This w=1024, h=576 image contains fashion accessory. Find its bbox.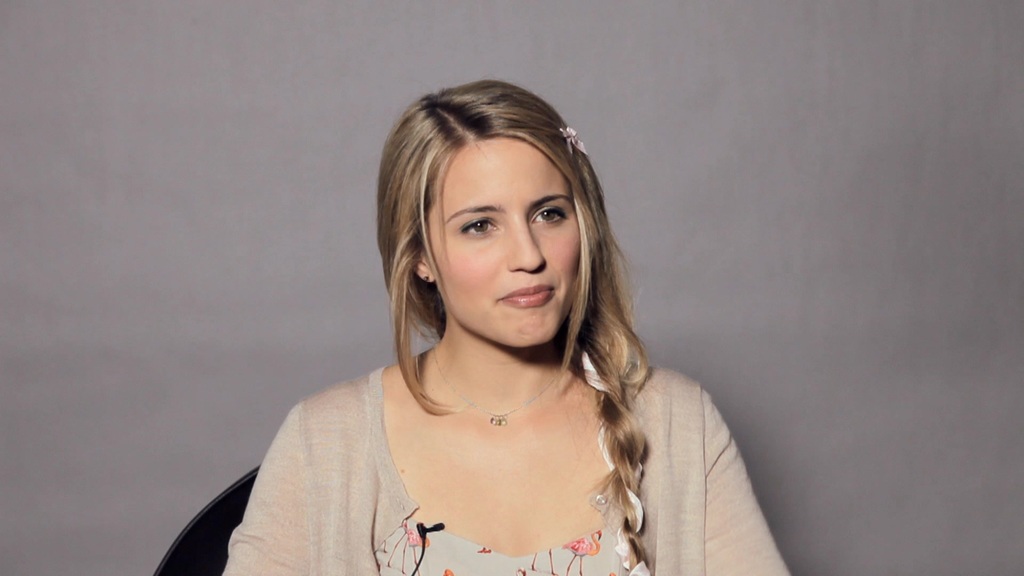
bbox=[428, 347, 572, 428].
